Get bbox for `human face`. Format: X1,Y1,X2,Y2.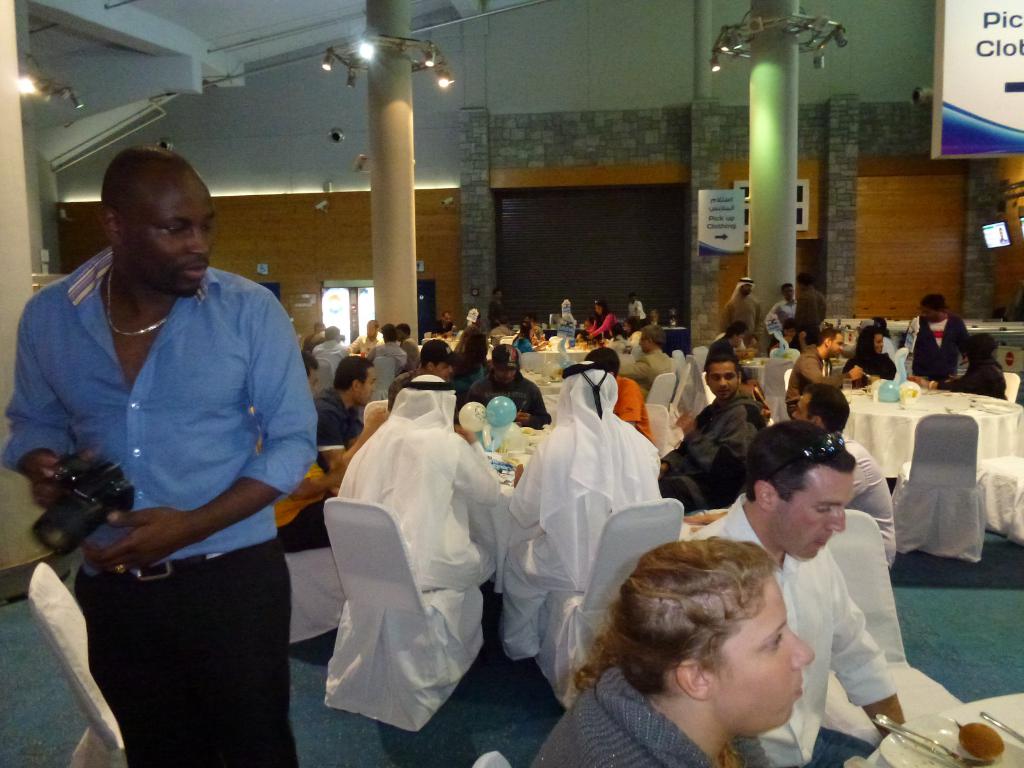
708,362,740,397.
